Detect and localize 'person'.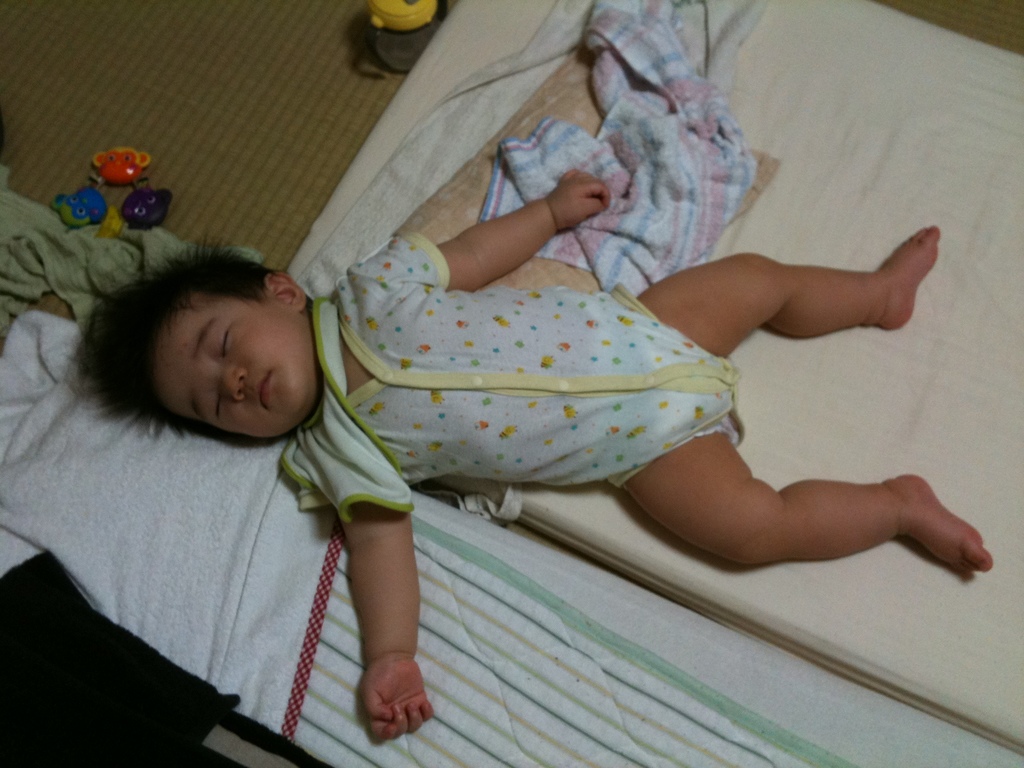
Localized at 67:170:992:739.
